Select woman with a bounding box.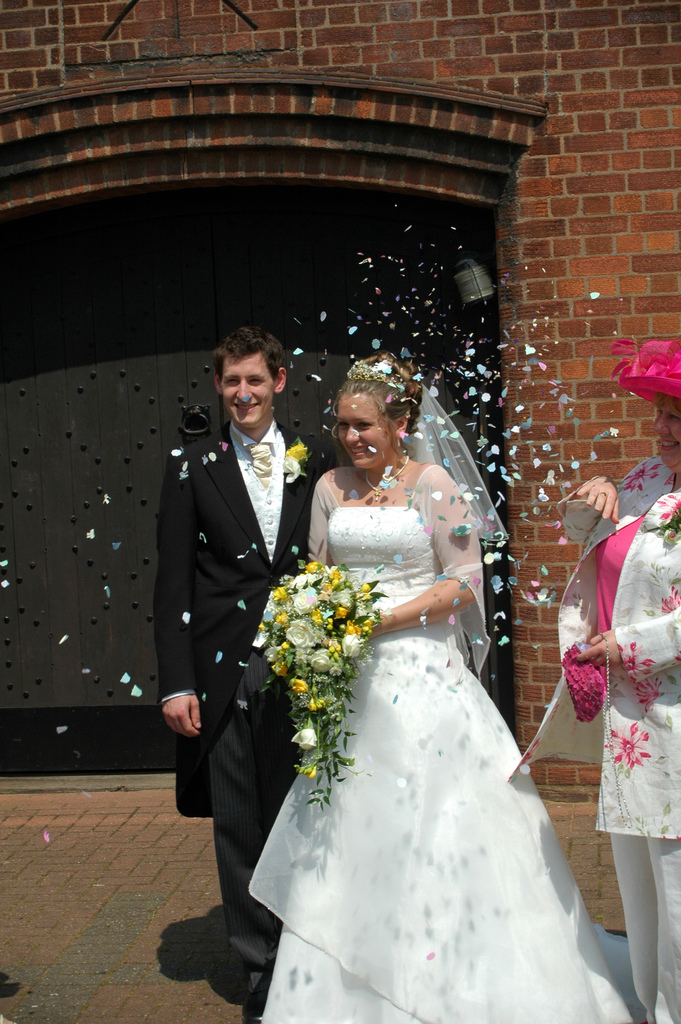
detection(240, 351, 642, 1023).
